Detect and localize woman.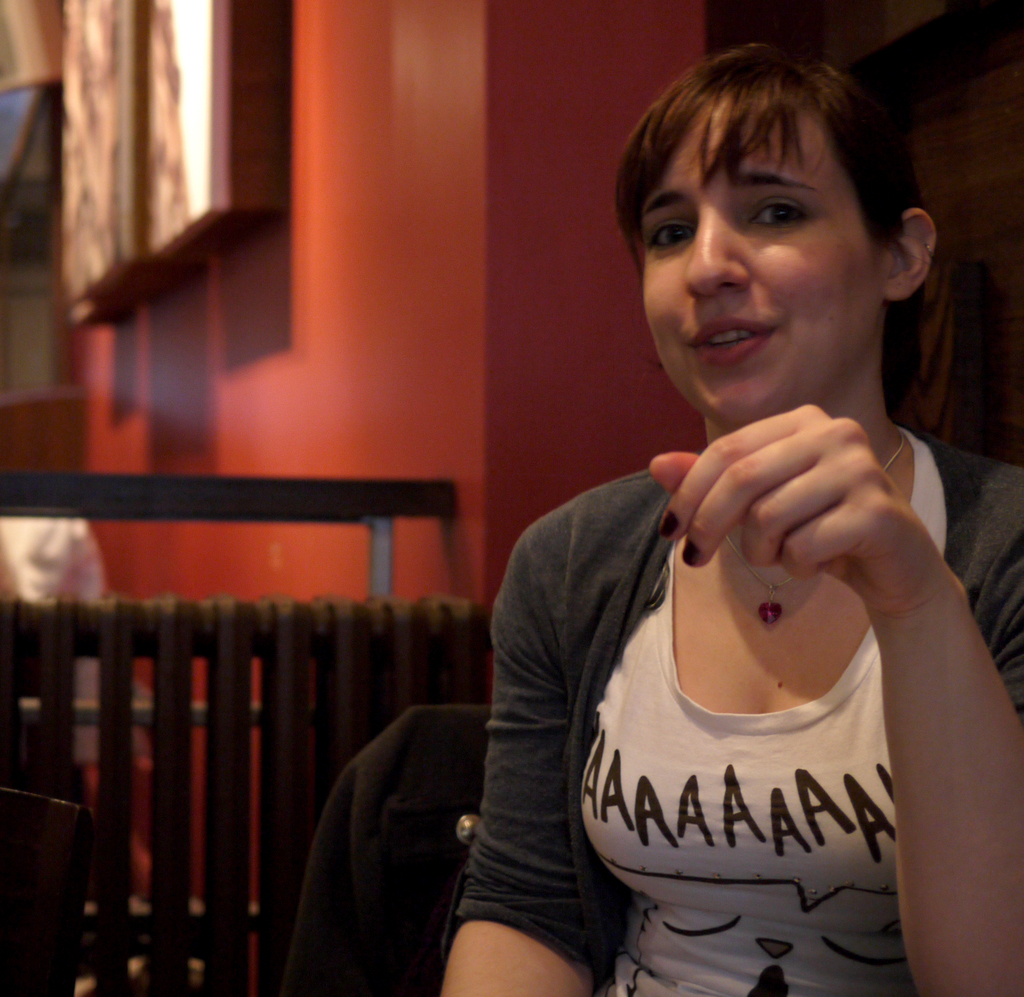
Localized at [403, 67, 973, 996].
